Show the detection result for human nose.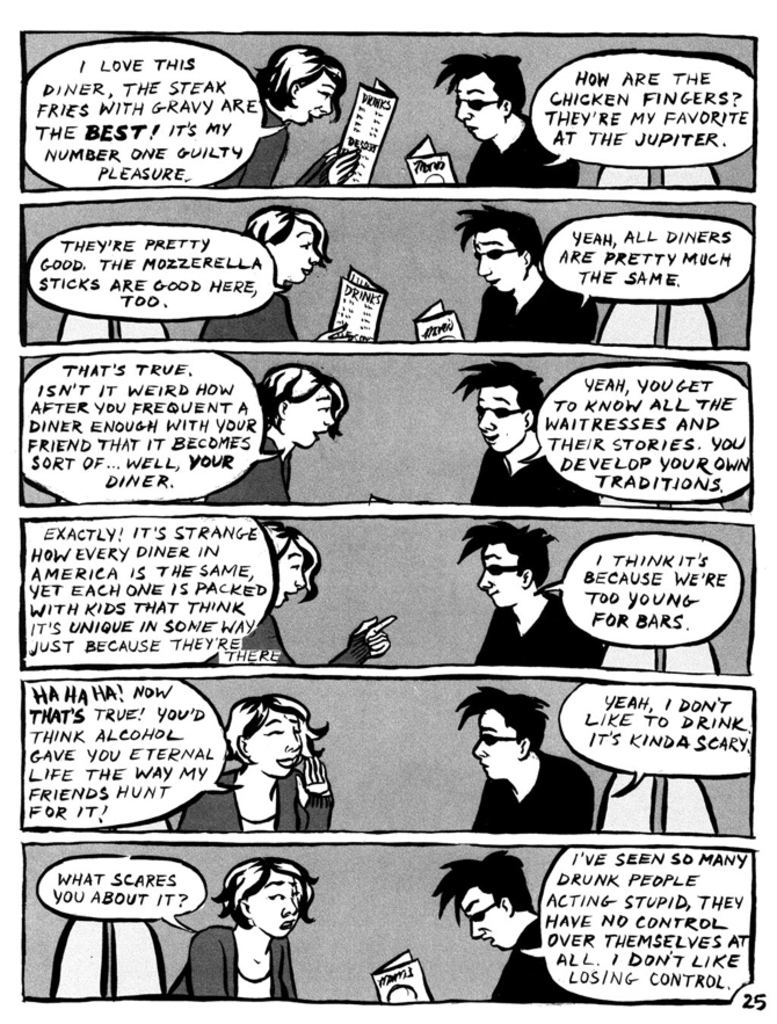
detection(279, 896, 298, 920).
